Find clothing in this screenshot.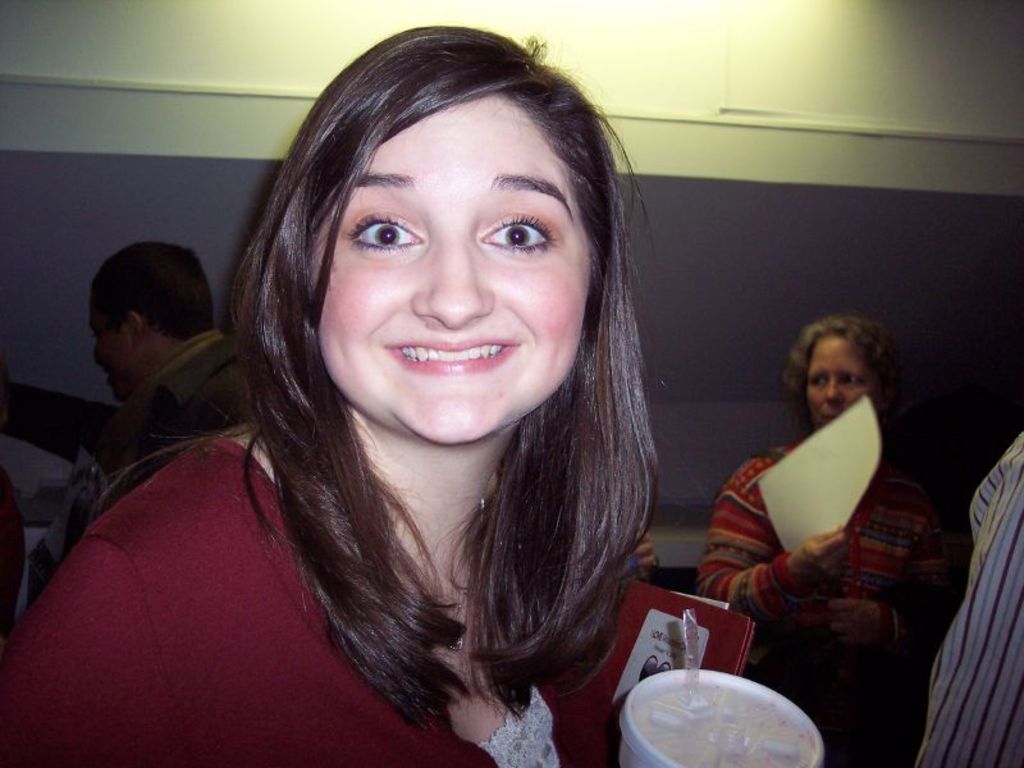
The bounding box for clothing is l=96, t=330, r=255, b=481.
